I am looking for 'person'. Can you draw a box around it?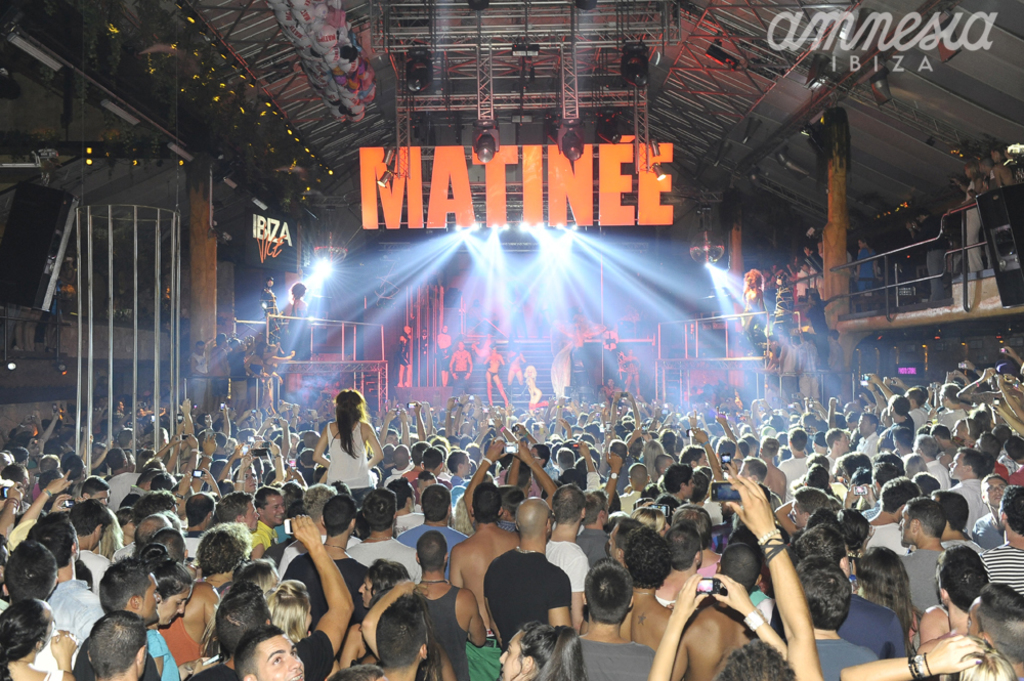
Sure, the bounding box is <bbox>374, 594, 429, 680</bbox>.
